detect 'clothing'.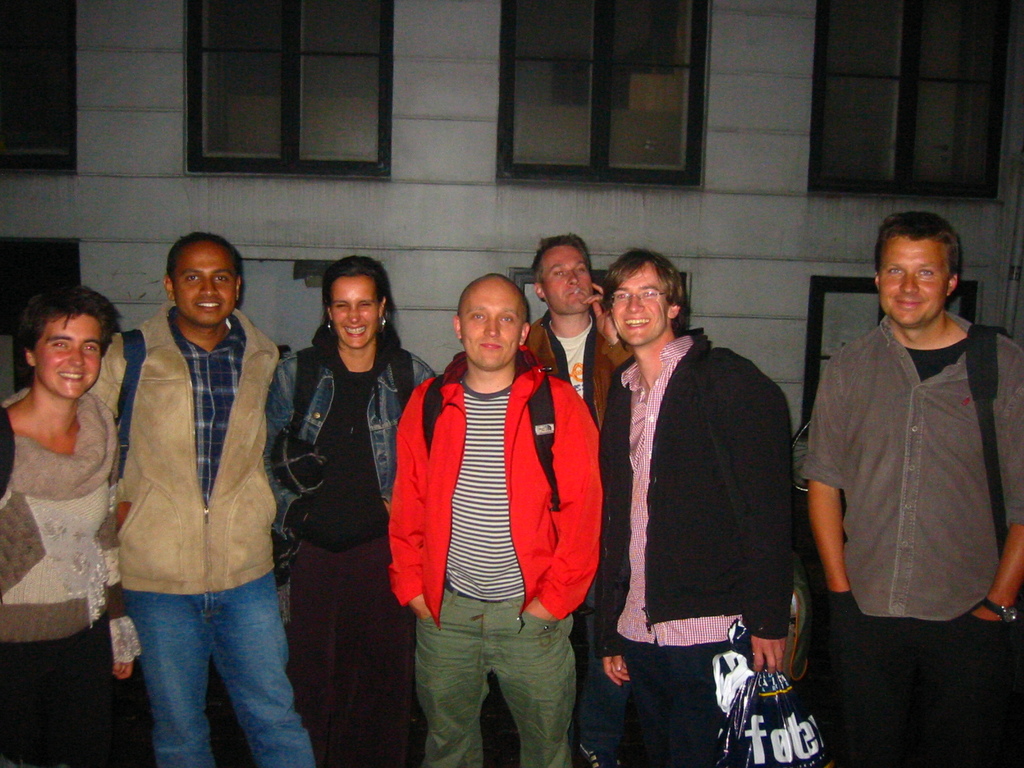
Detected at crop(0, 378, 150, 767).
